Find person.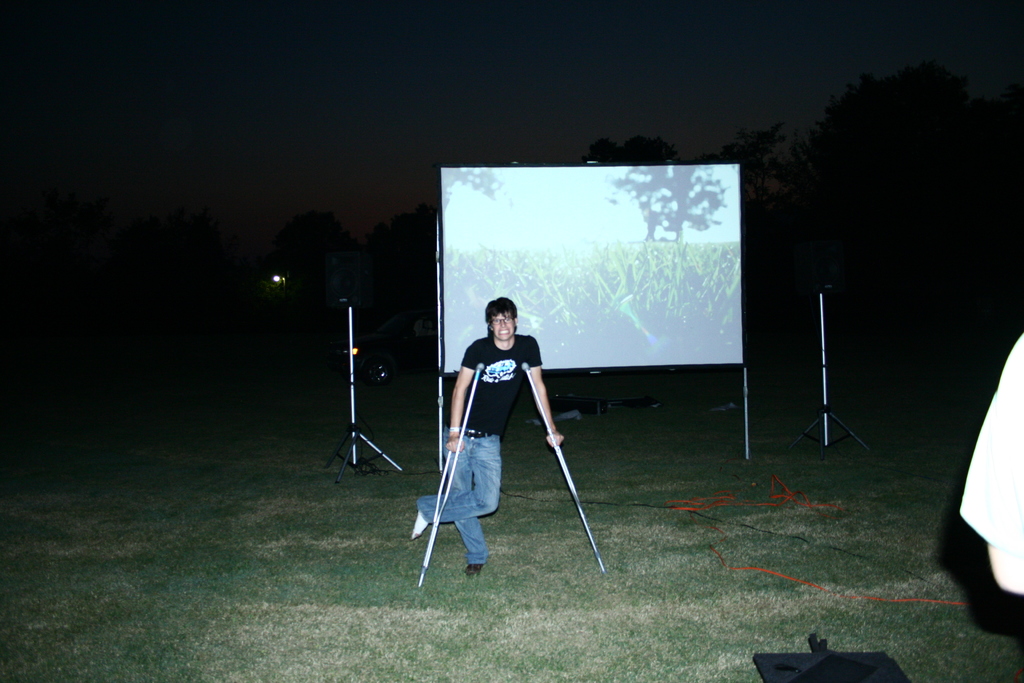
[960,327,1023,595].
